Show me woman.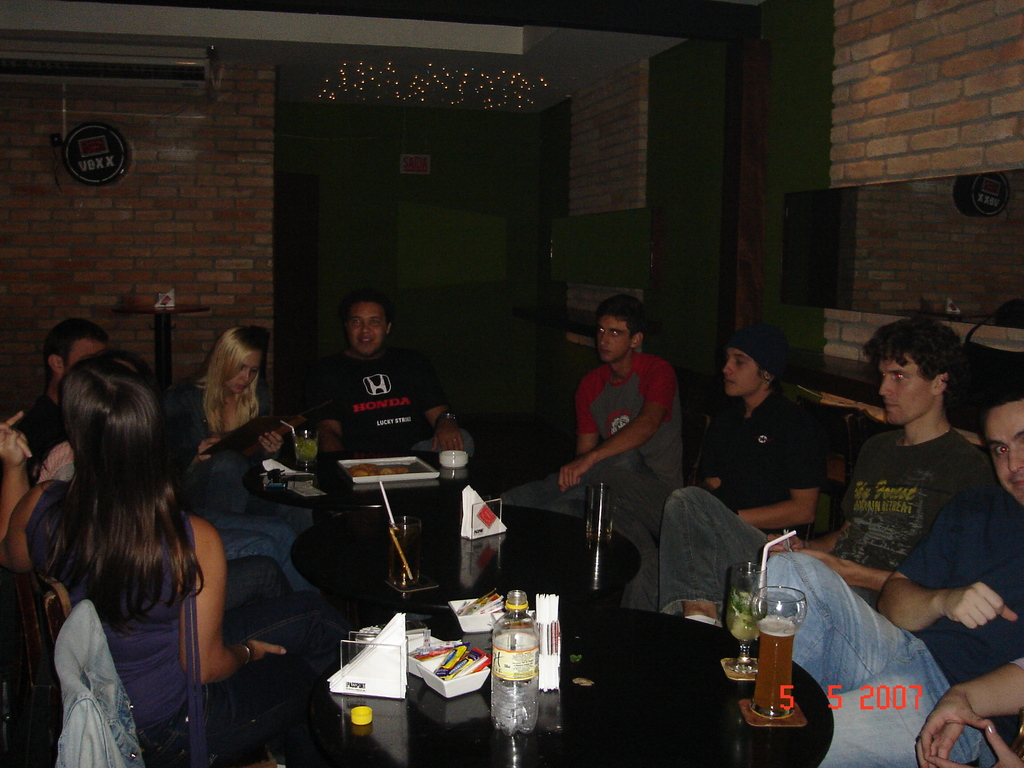
woman is here: x1=13, y1=325, x2=239, y2=764.
